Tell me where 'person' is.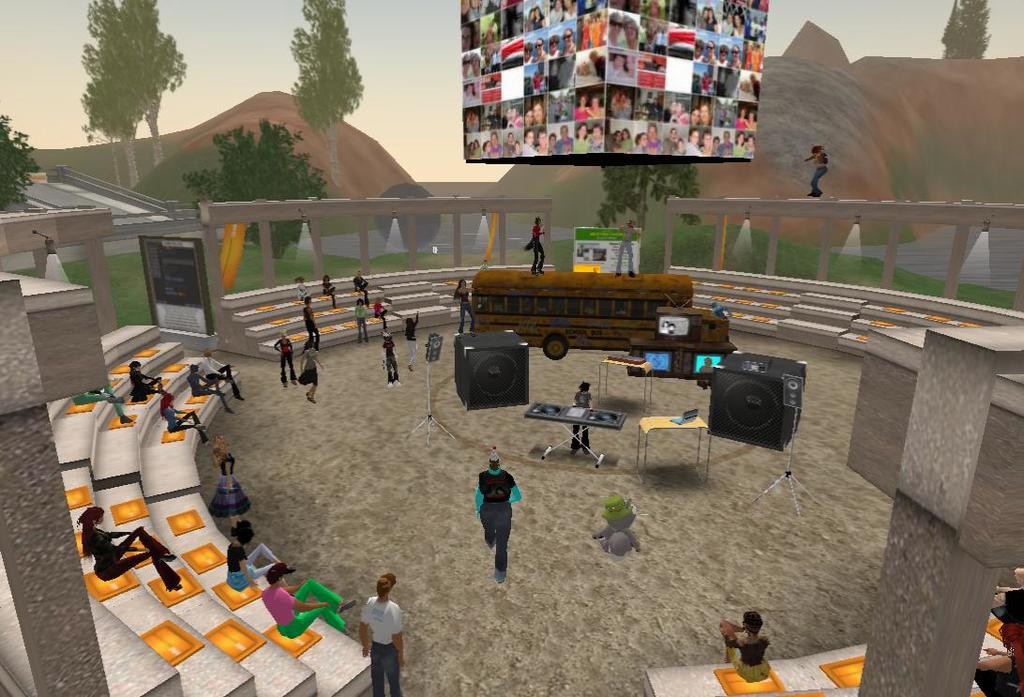
'person' is at BBox(159, 395, 212, 447).
